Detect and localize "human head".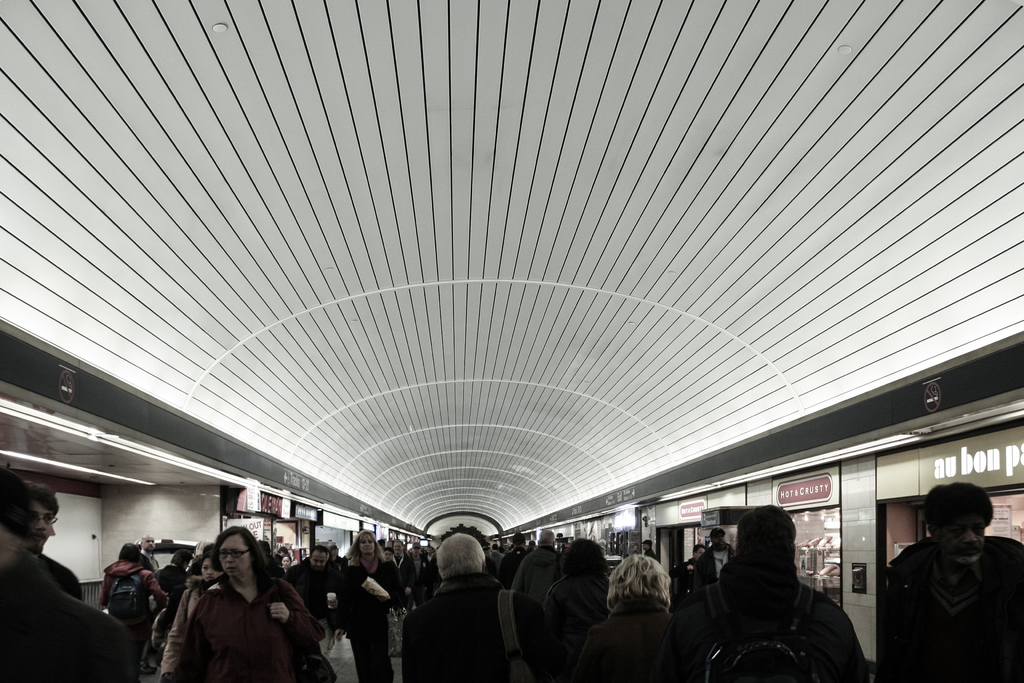
Localized at (308,545,329,573).
